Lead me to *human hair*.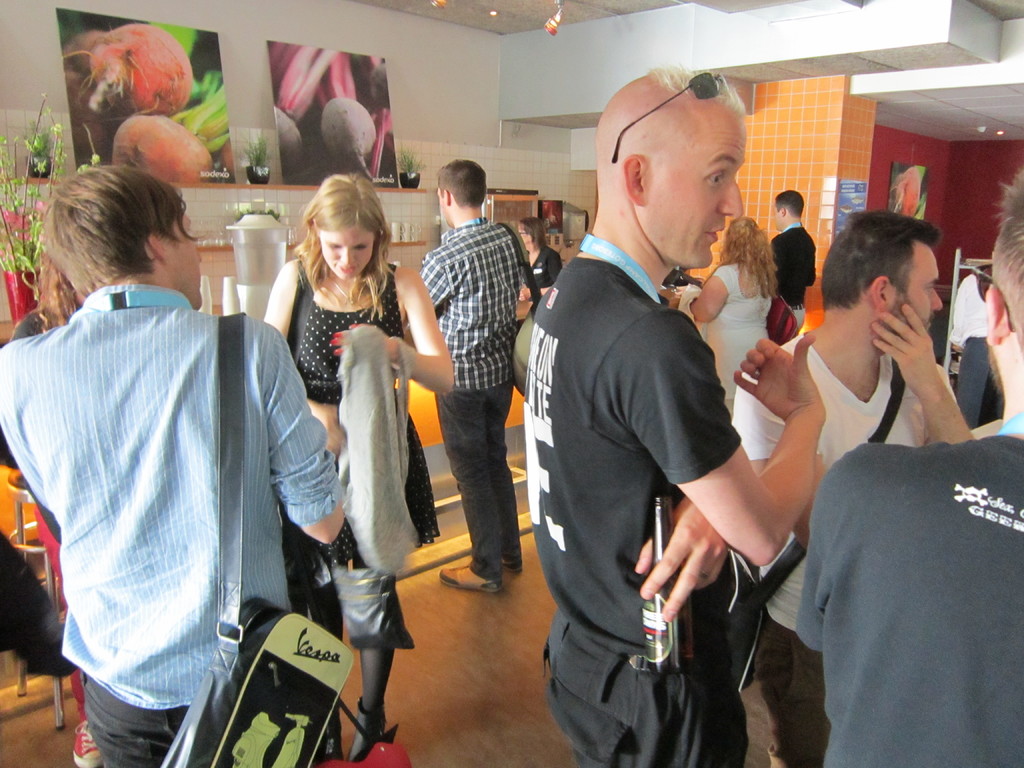
Lead to [988,168,1023,360].
